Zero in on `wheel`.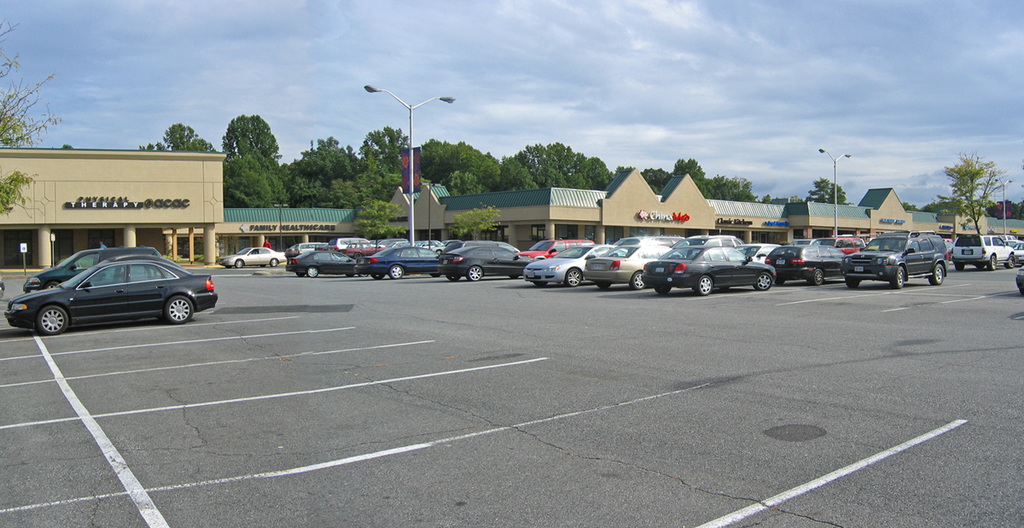
Zeroed in: l=346, t=271, r=352, b=279.
